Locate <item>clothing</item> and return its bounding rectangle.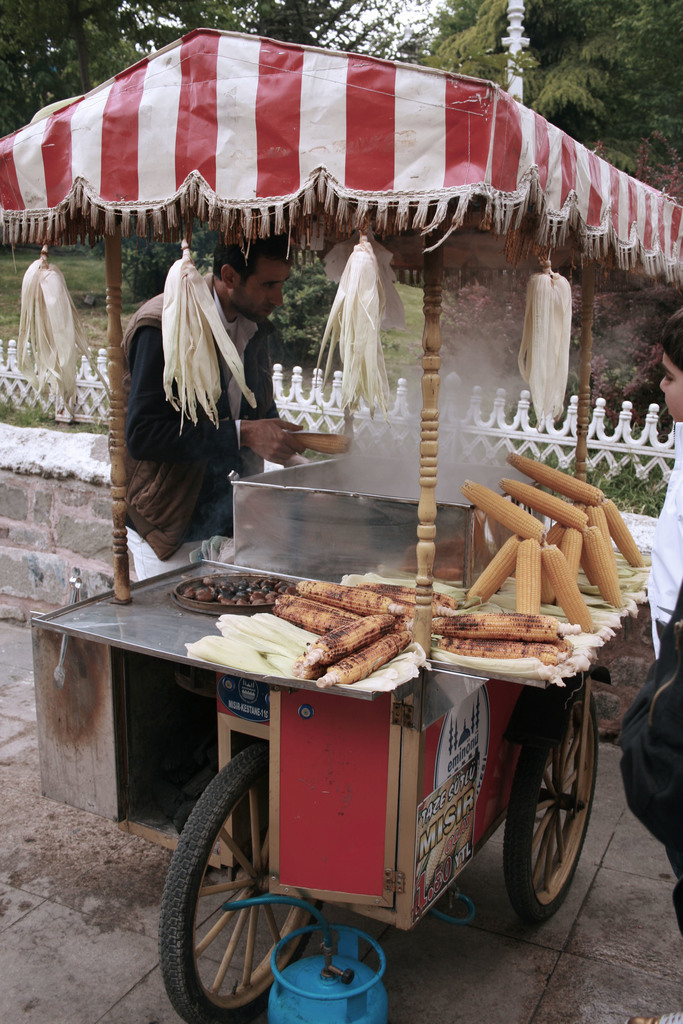
618 420 682 943.
